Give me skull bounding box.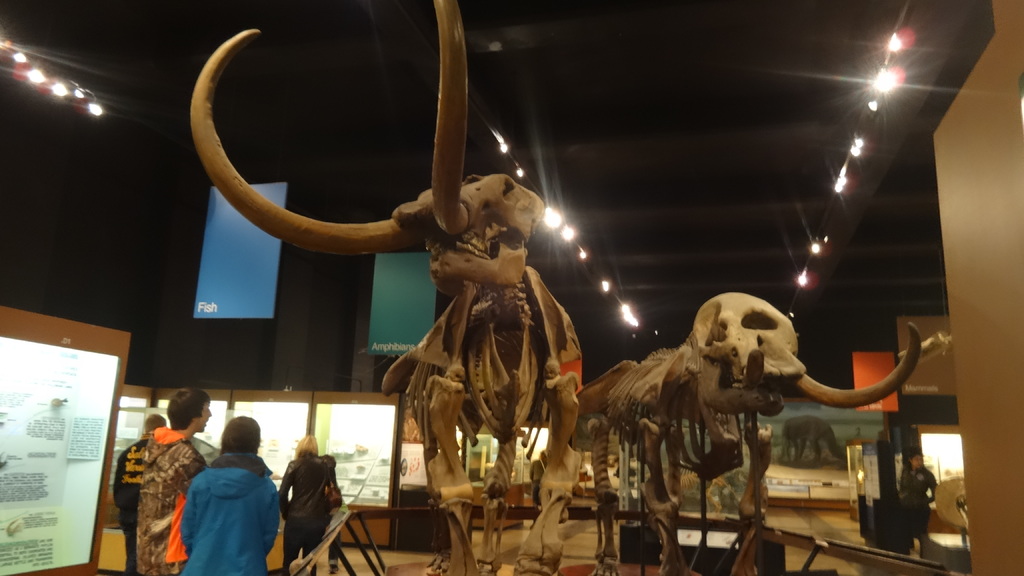
x1=694 y1=291 x2=925 y2=418.
